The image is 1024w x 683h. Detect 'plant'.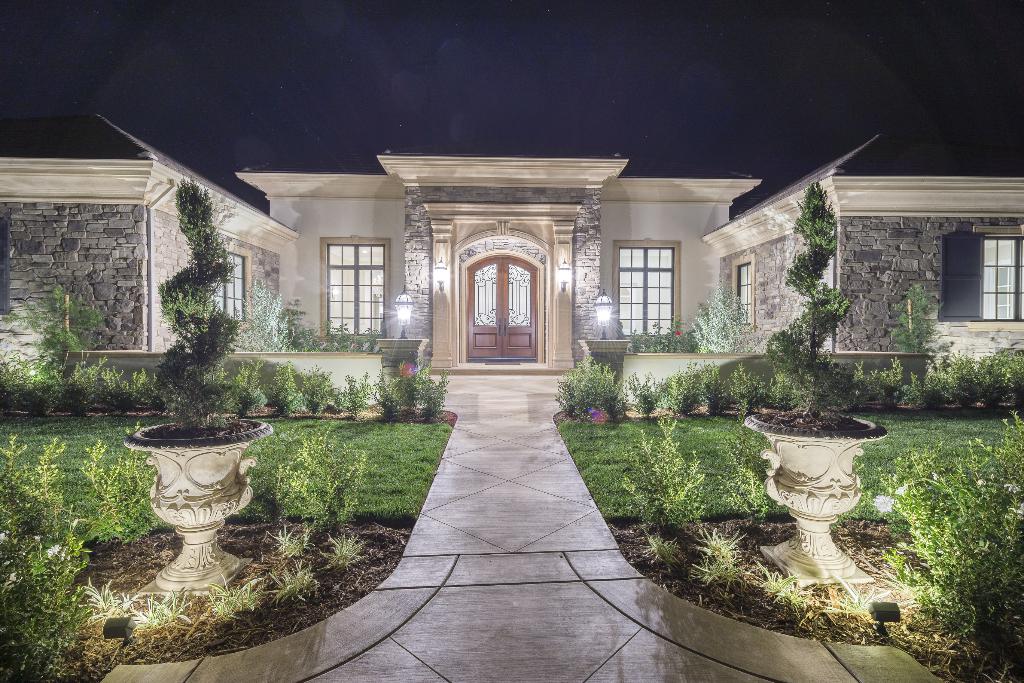
Detection: Rect(209, 566, 259, 619).
